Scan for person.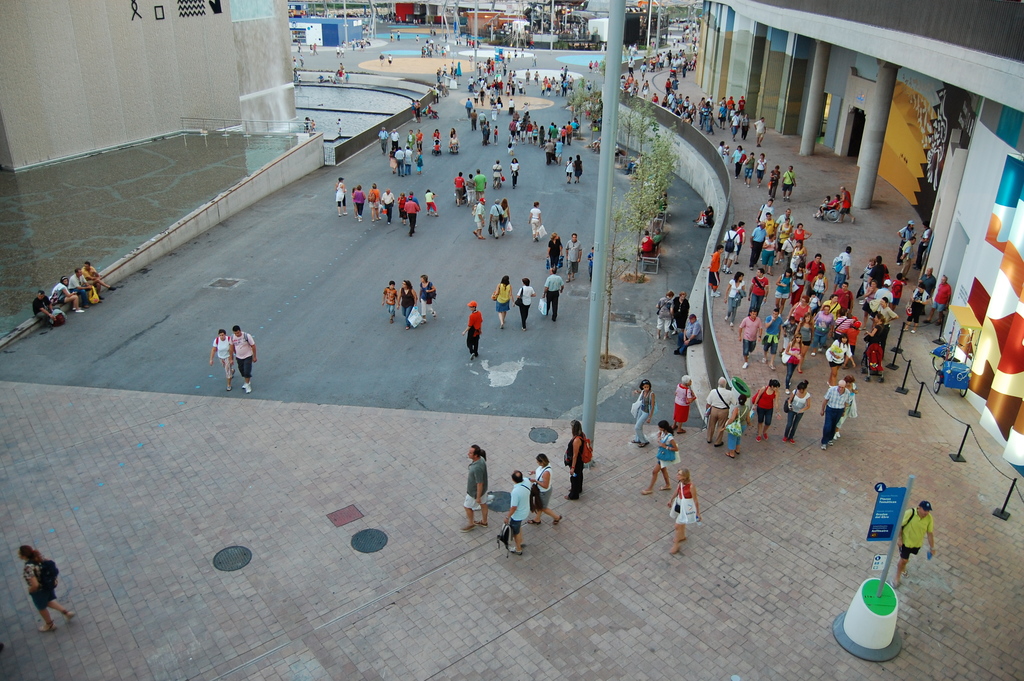
Scan result: (left=600, top=42, right=608, bottom=52).
